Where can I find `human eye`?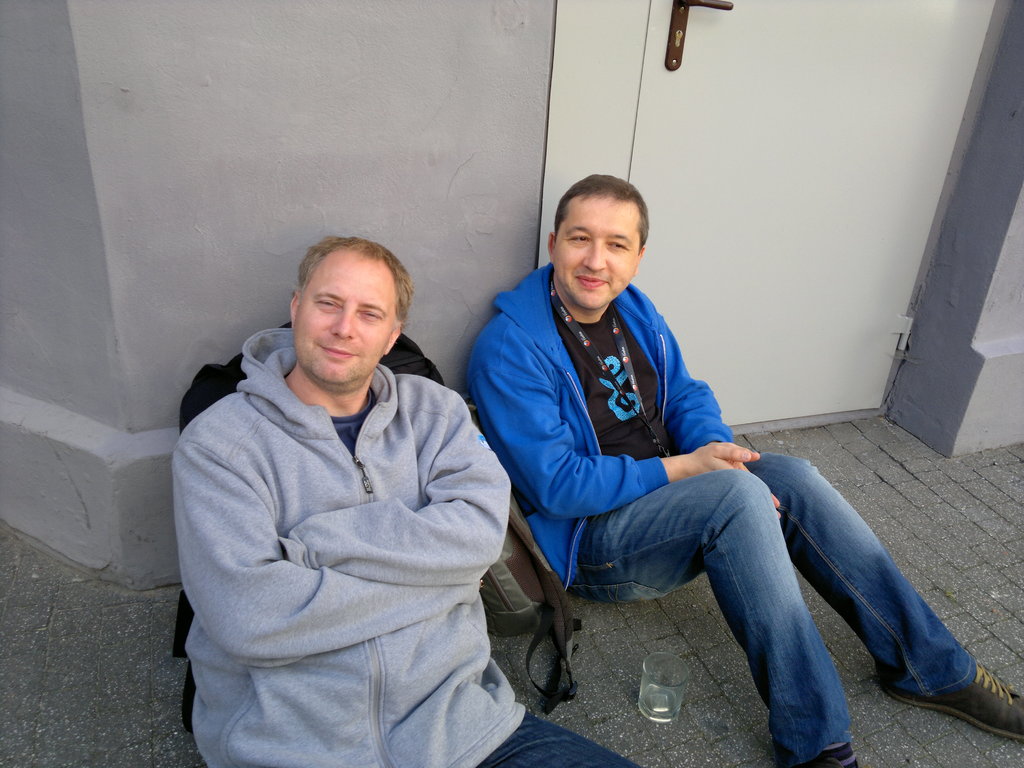
You can find it at x1=356 y1=309 x2=385 y2=321.
